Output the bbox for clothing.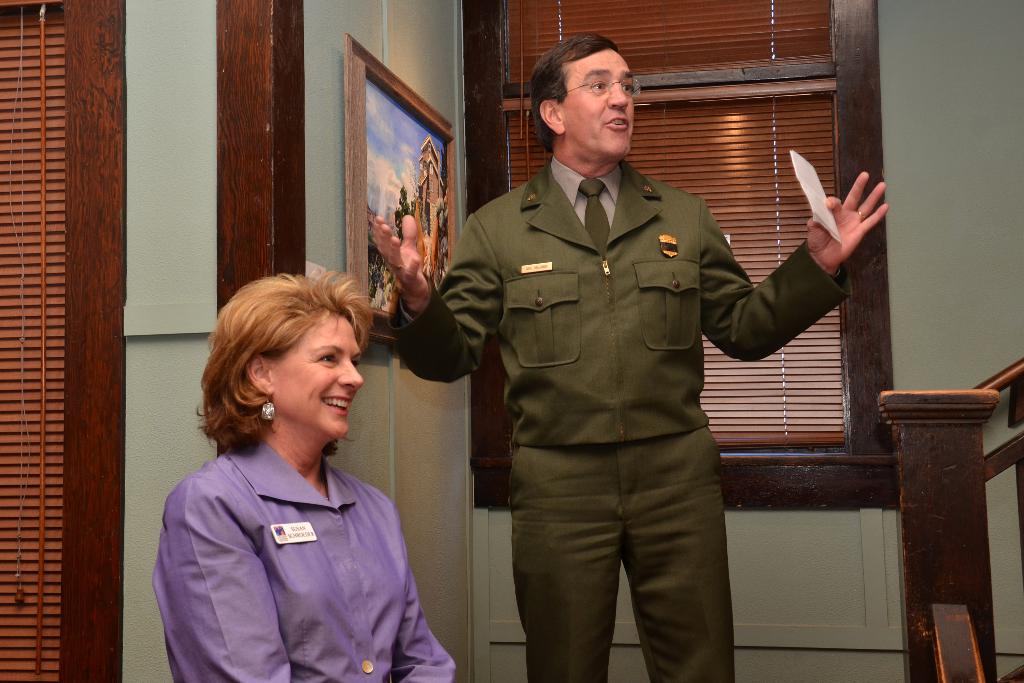
bbox=[153, 428, 460, 682].
